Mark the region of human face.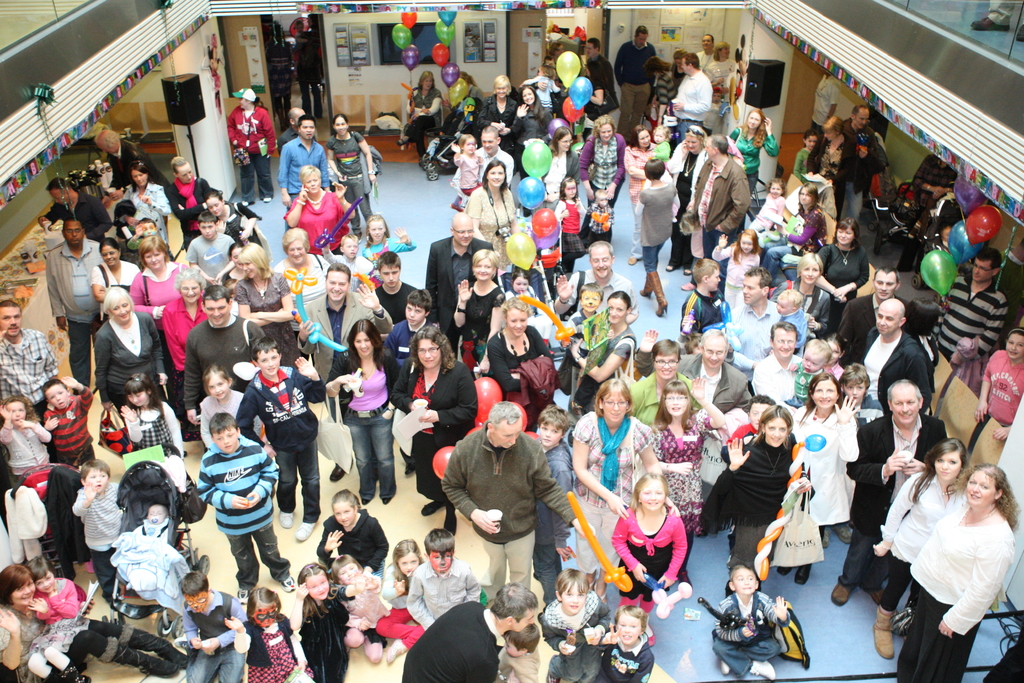
Region: [left=455, top=220, right=468, bottom=242].
